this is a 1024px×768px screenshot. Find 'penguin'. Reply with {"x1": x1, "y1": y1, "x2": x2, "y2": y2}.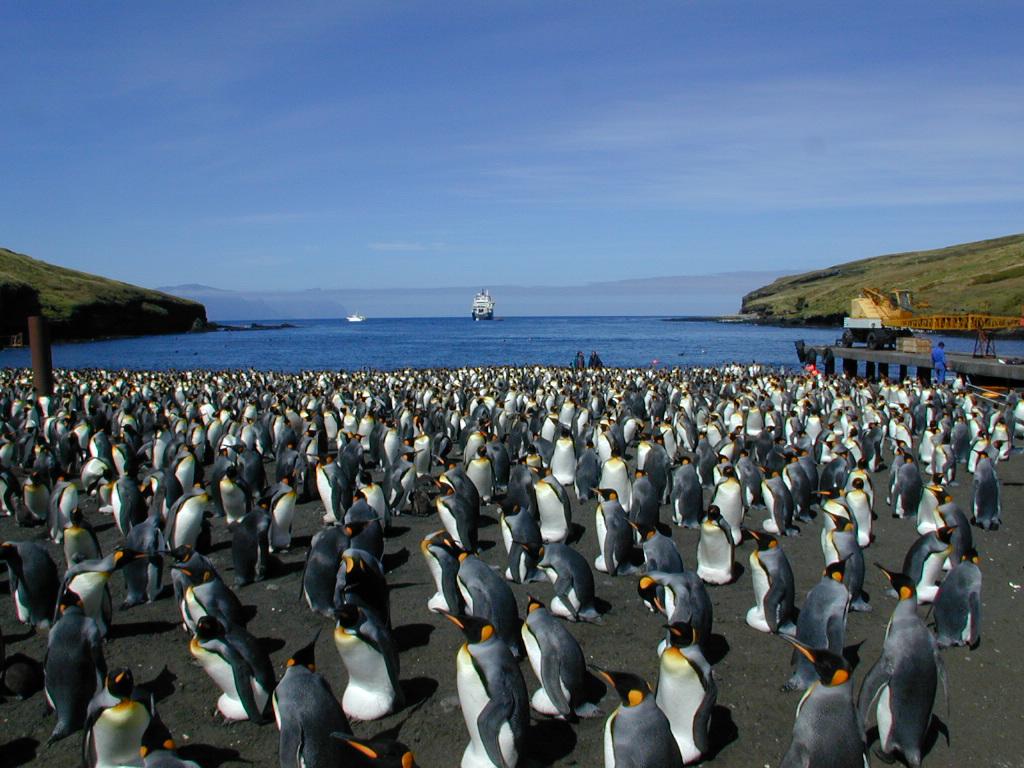
{"x1": 15, "y1": 466, "x2": 55, "y2": 527}.
